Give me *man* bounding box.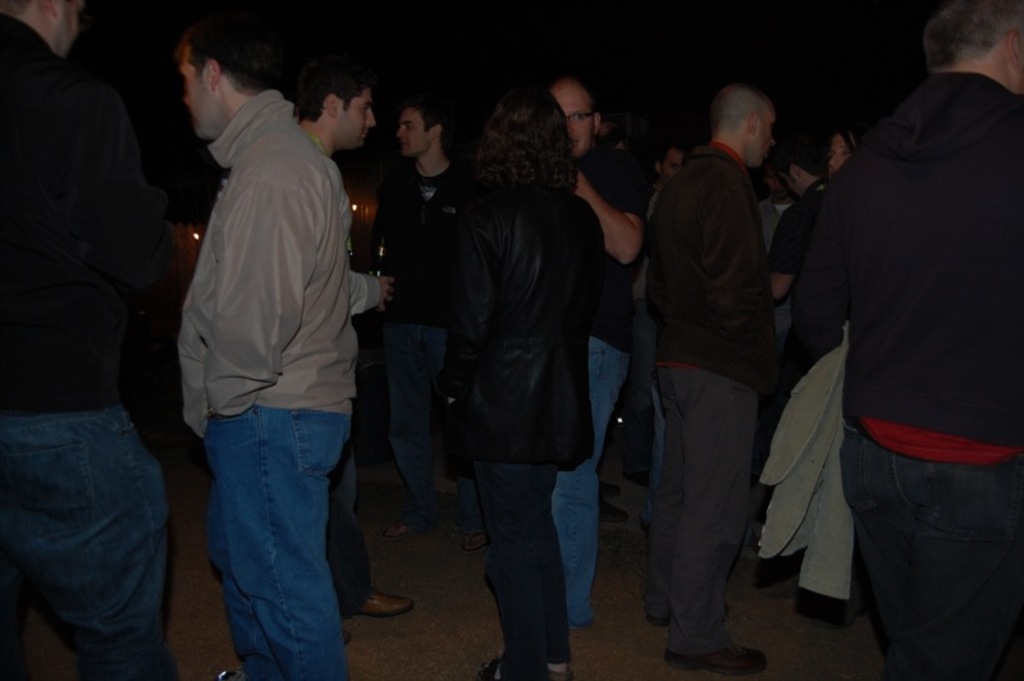
region(378, 96, 512, 501).
